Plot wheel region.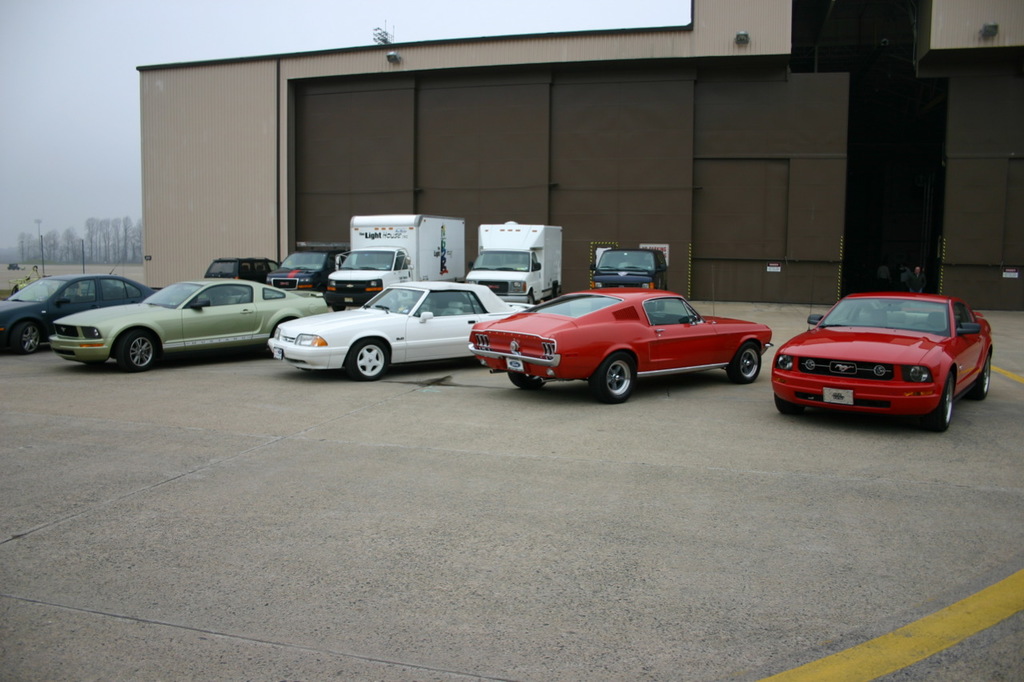
Plotted at box=[509, 368, 549, 389].
